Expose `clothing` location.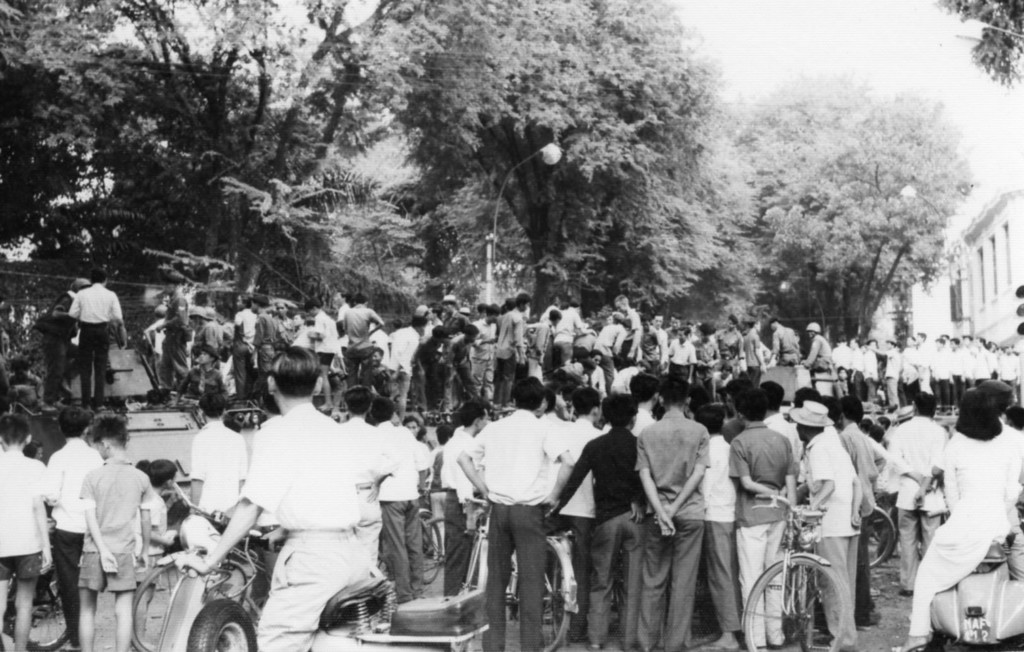
Exposed at bbox=(416, 317, 456, 398).
